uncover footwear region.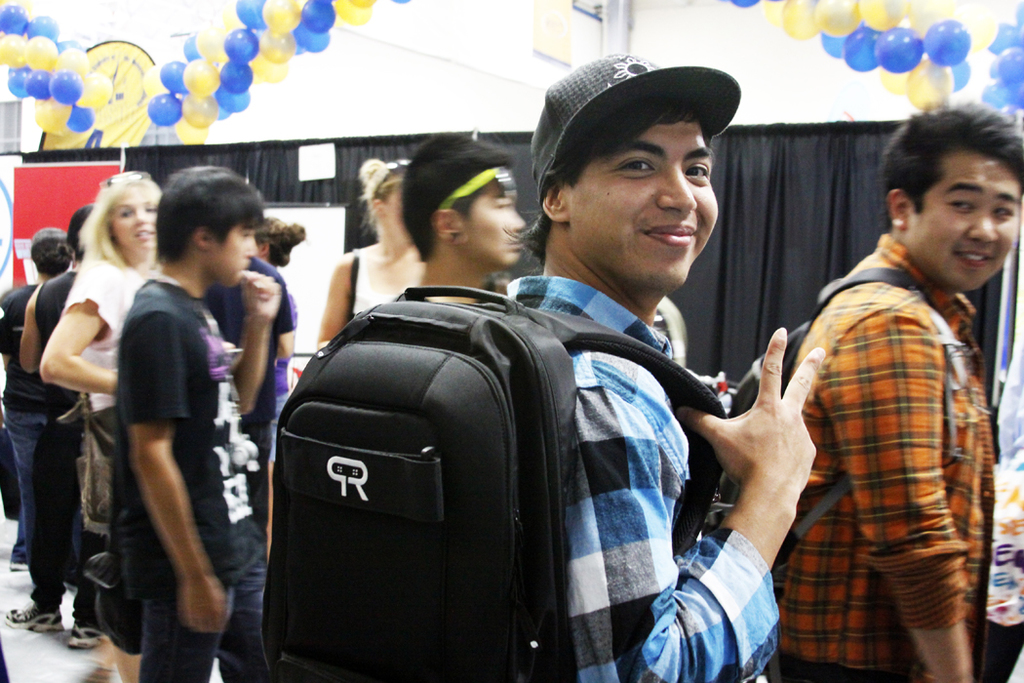
Uncovered: 11,543,27,573.
